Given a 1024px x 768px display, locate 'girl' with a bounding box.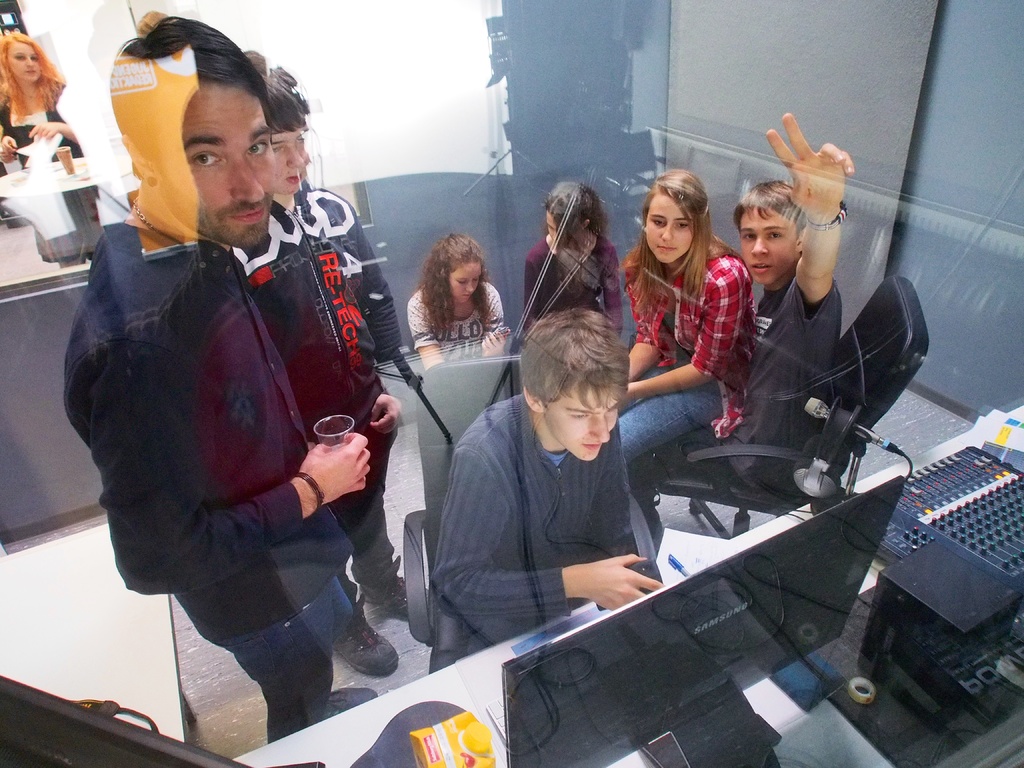
Located: 407 244 504 354.
